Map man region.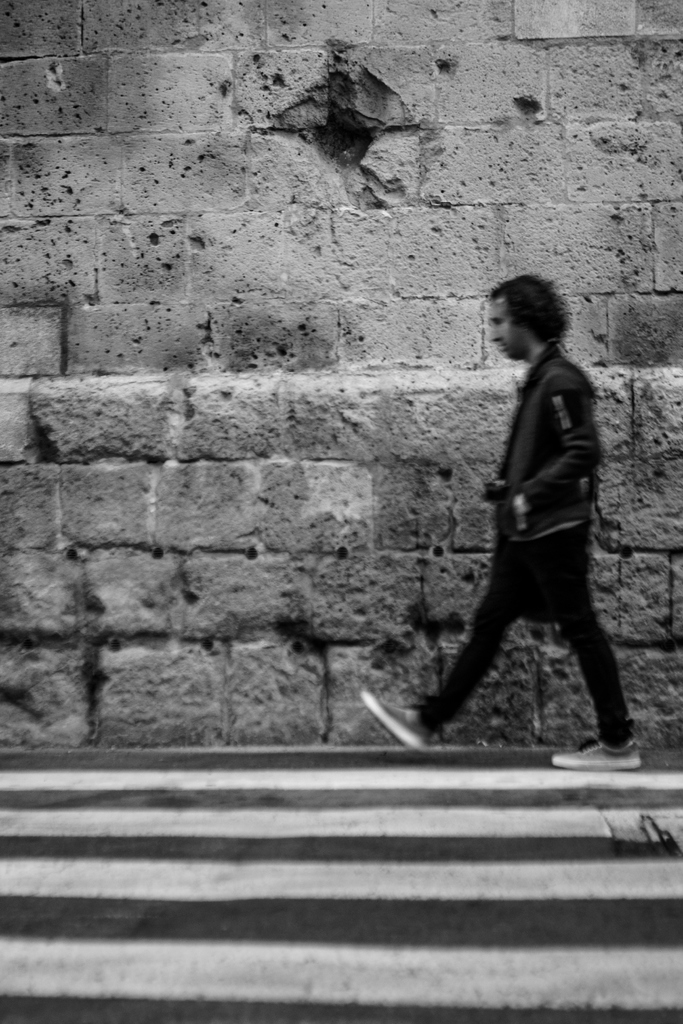
Mapped to pyautogui.locateOnScreen(418, 273, 645, 766).
